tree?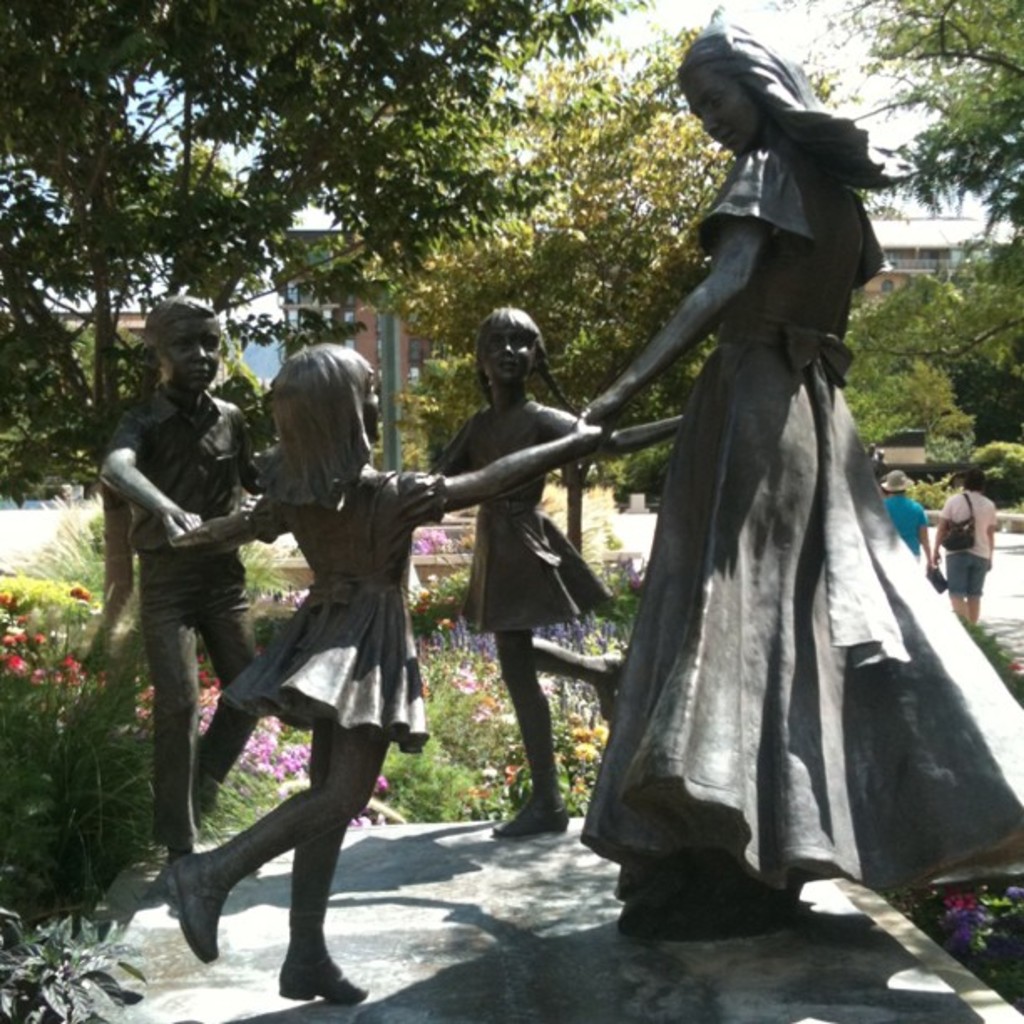
x1=0 y1=0 x2=648 y2=505
